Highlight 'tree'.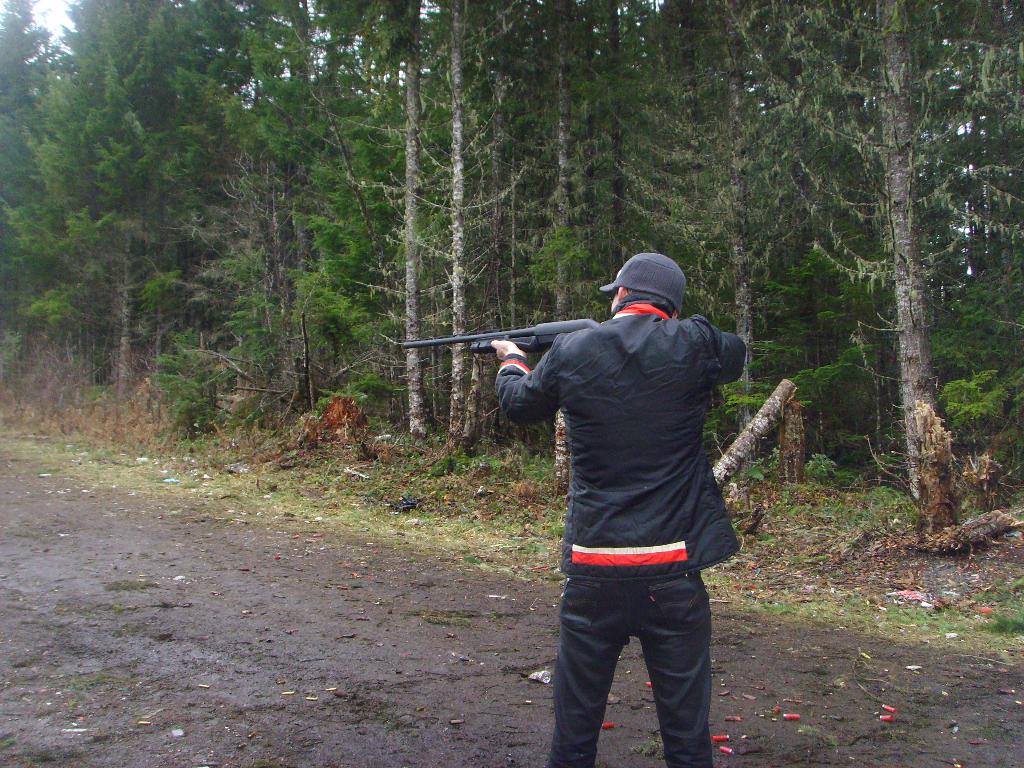
Highlighted region: [x1=744, y1=38, x2=1008, y2=571].
